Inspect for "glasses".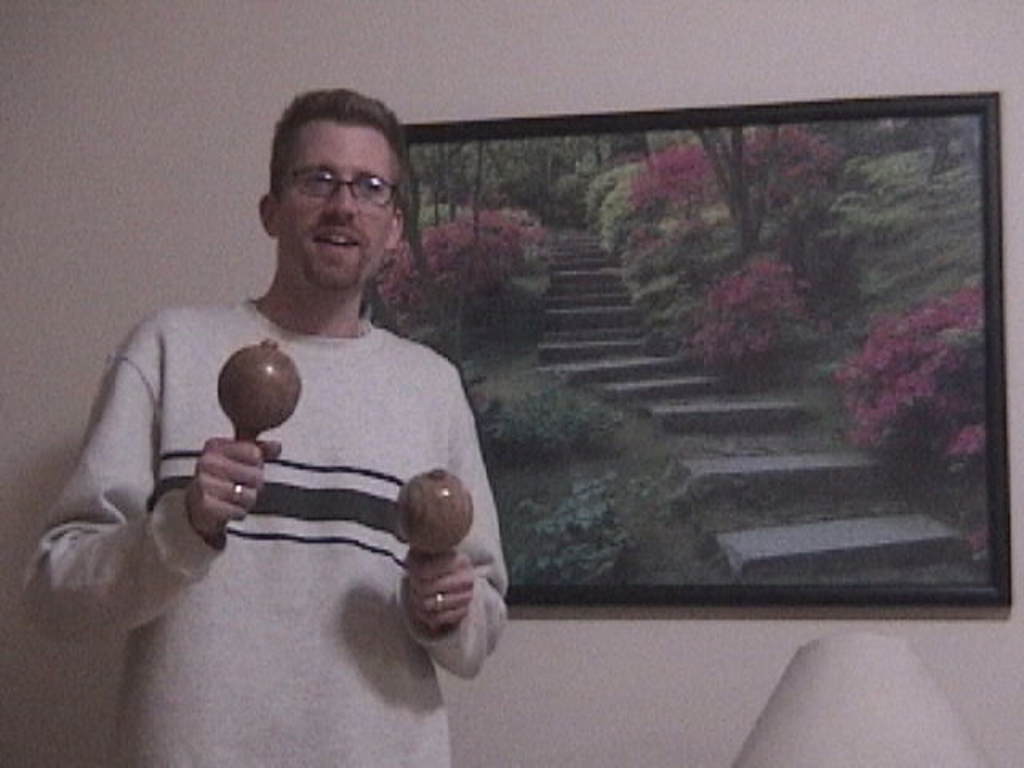
Inspection: 261:155:403:202.
